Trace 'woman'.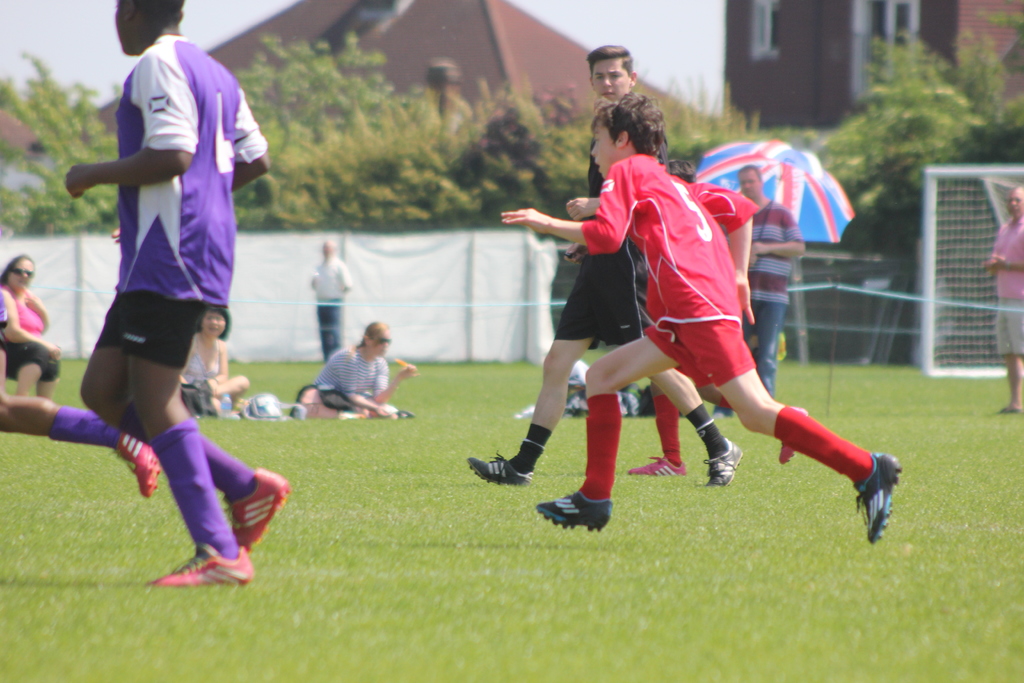
Traced to left=0, top=255, right=63, bottom=400.
